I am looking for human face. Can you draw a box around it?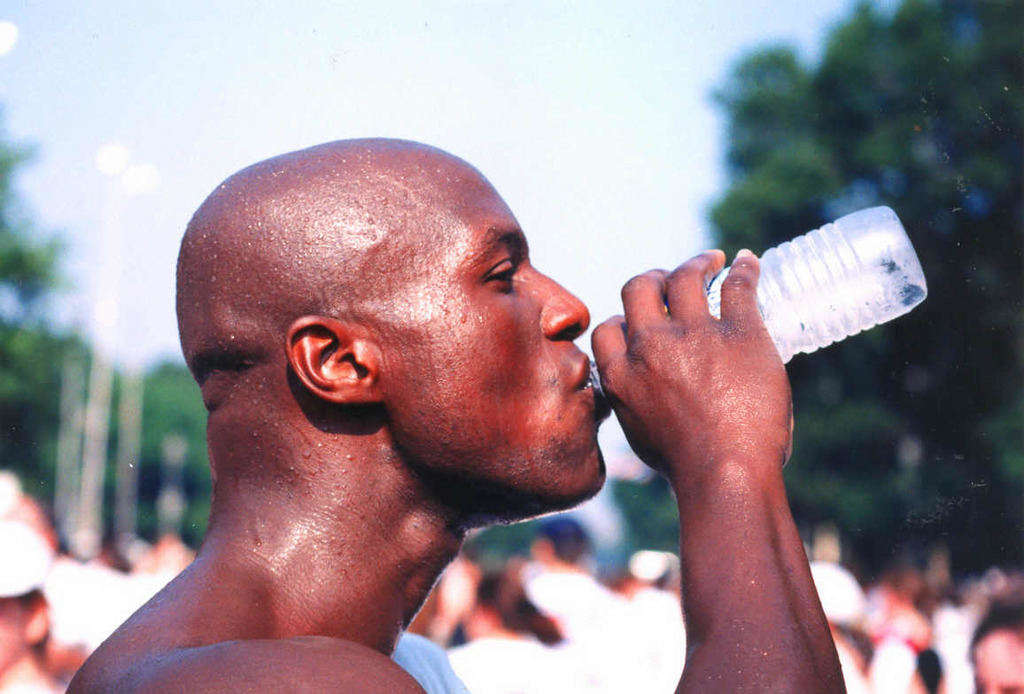
Sure, the bounding box is [375,163,612,509].
